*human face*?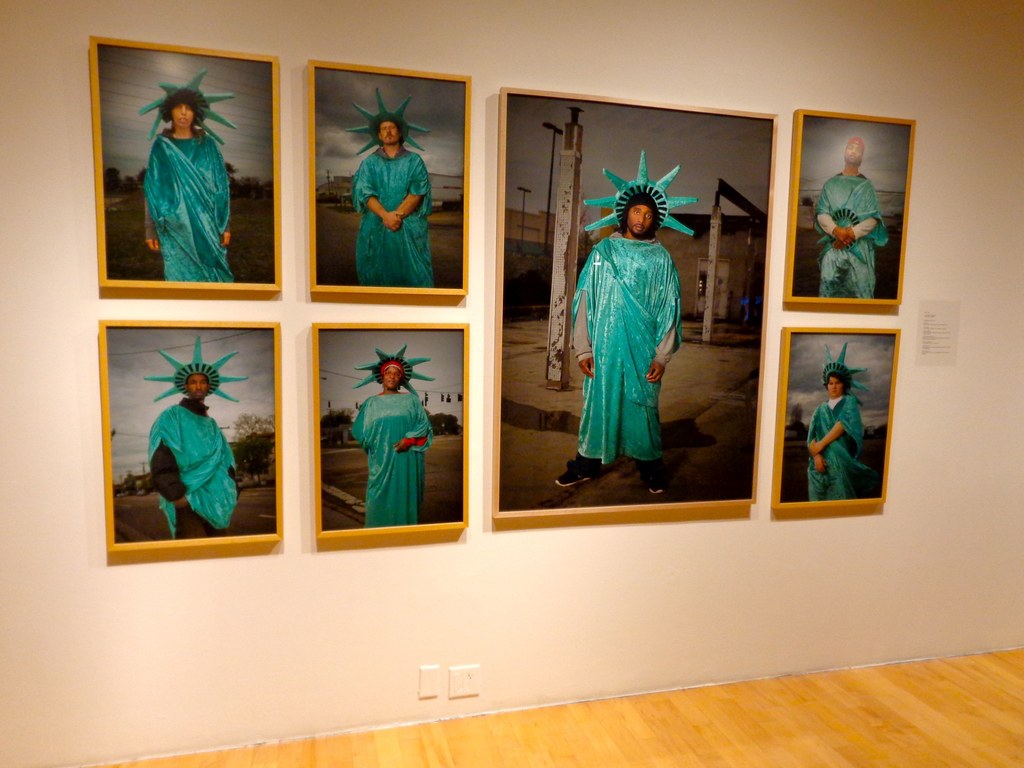
<box>376,122,399,146</box>
